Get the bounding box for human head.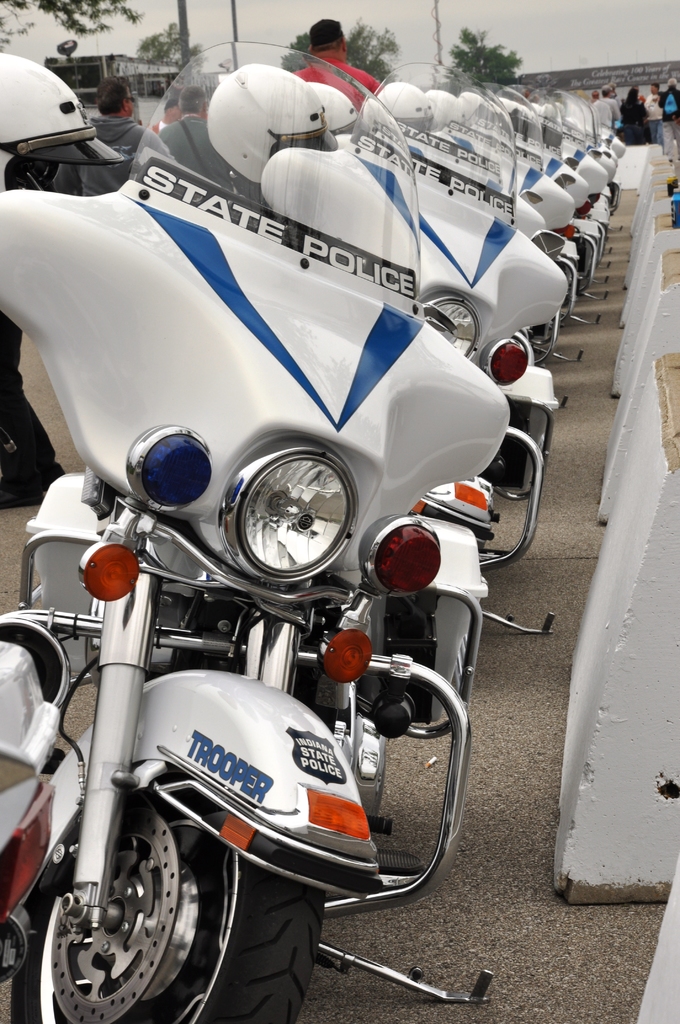
{"left": 603, "top": 86, "right": 610, "bottom": 99}.
